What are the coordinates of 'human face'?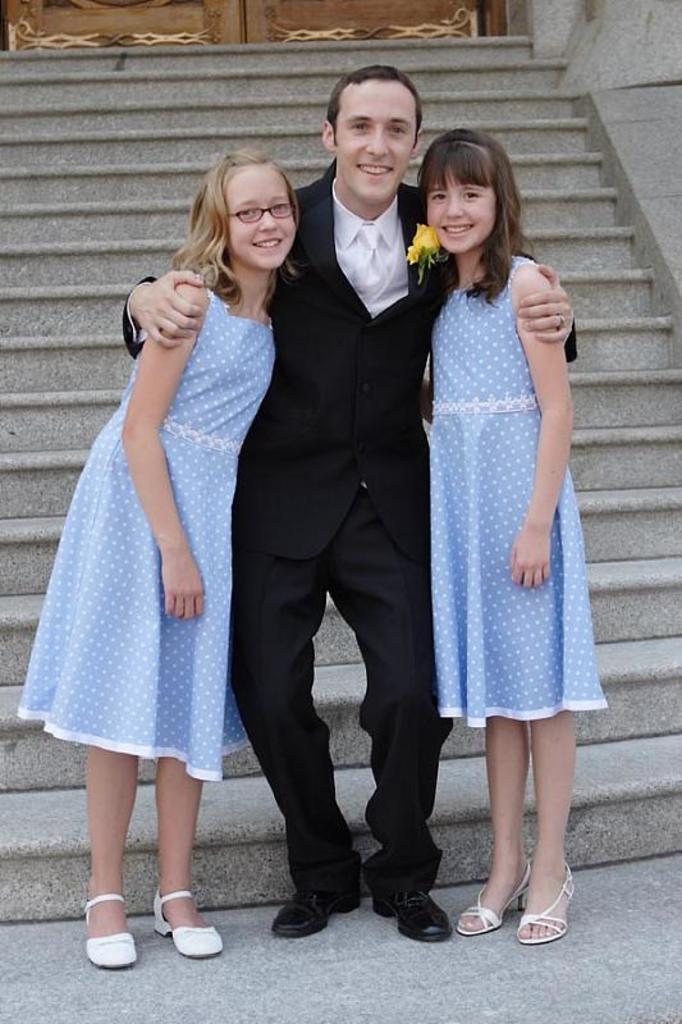
detection(223, 159, 294, 266).
